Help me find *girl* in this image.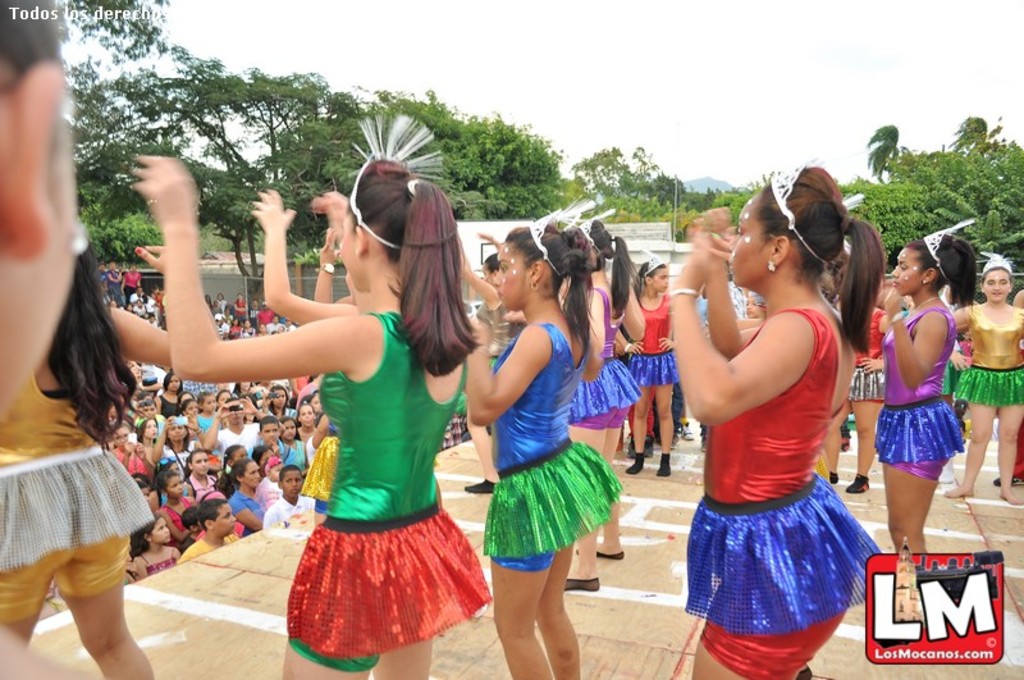
Found it: l=0, t=233, r=180, b=679.
